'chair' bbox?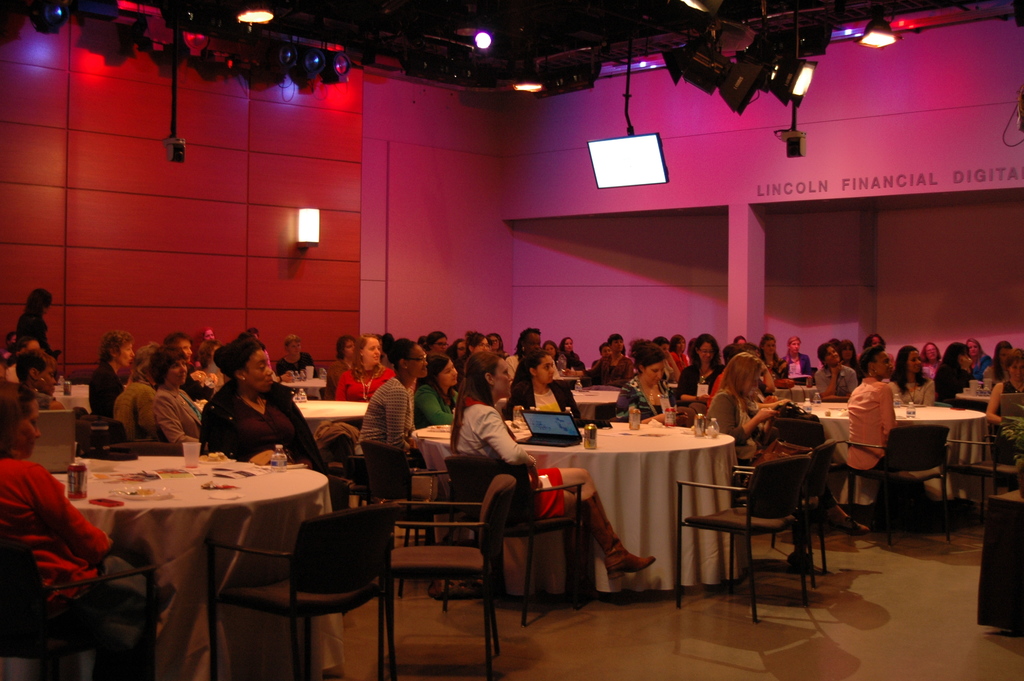
{"left": 201, "top": 502, "right": 380, "bottom": 680}
